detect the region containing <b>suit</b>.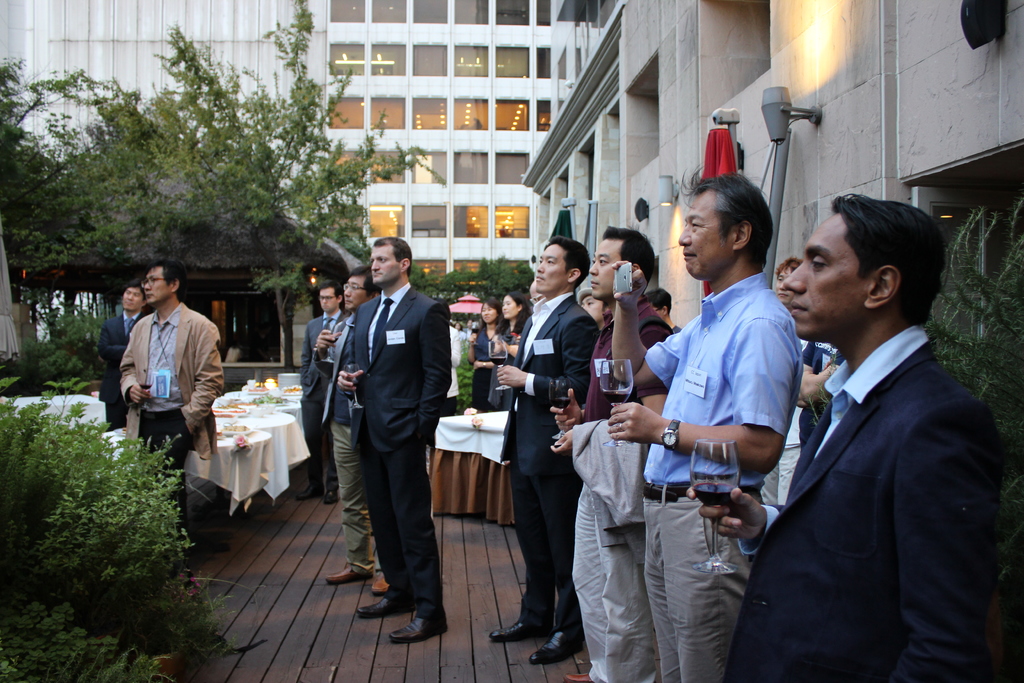
BBox(97, 309, 144, 423).
